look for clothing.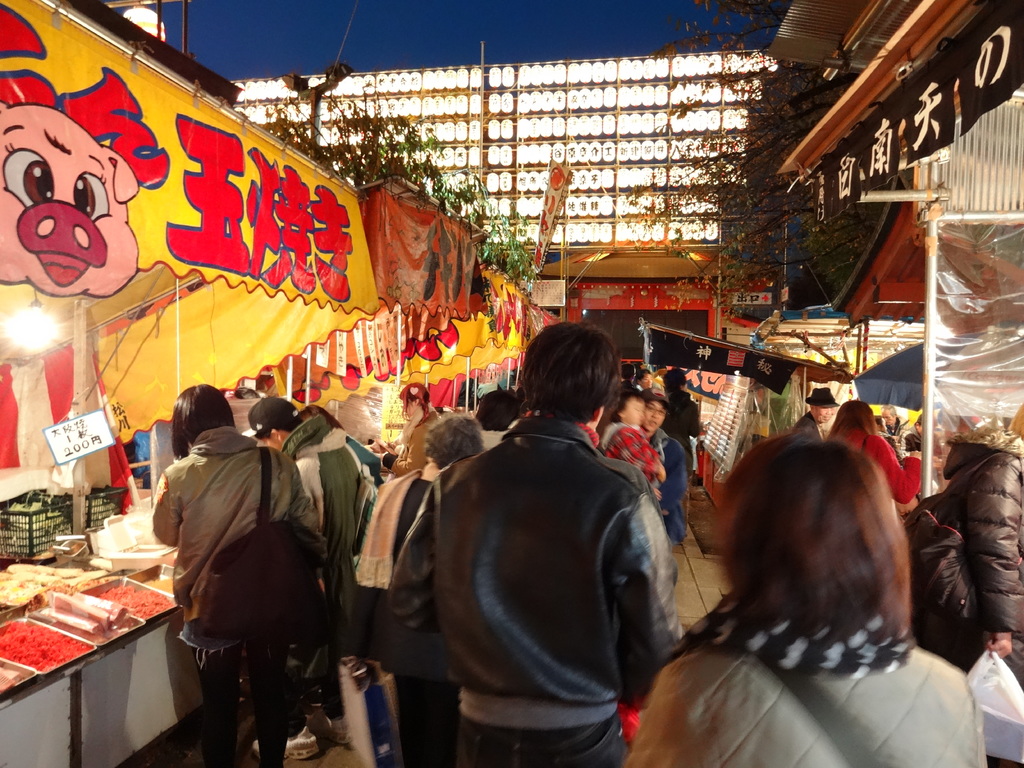
Found: [x1=598, y1=417, x2=655, y2=484].
